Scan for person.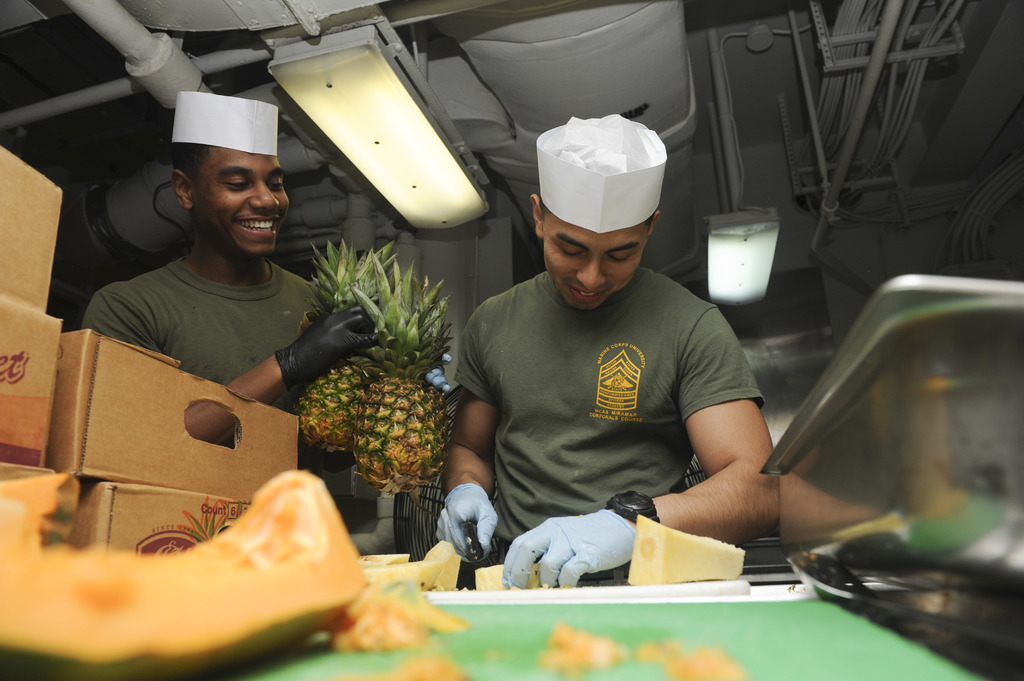
Scan result: [x1=420, y1=119, x2=745, y2=604].
